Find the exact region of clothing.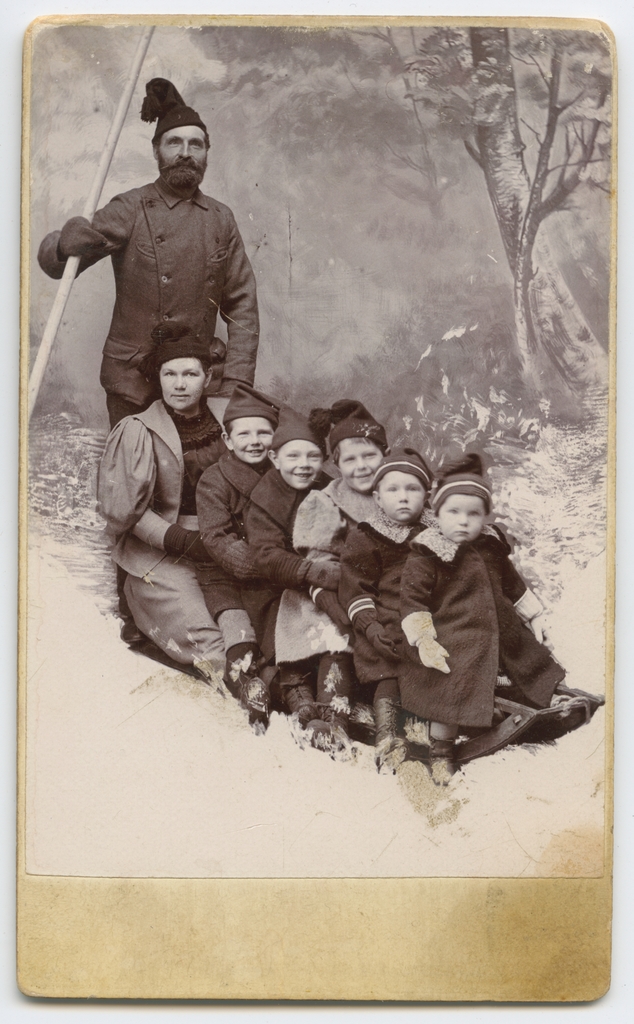
Exact region: (88,390,248,678).
